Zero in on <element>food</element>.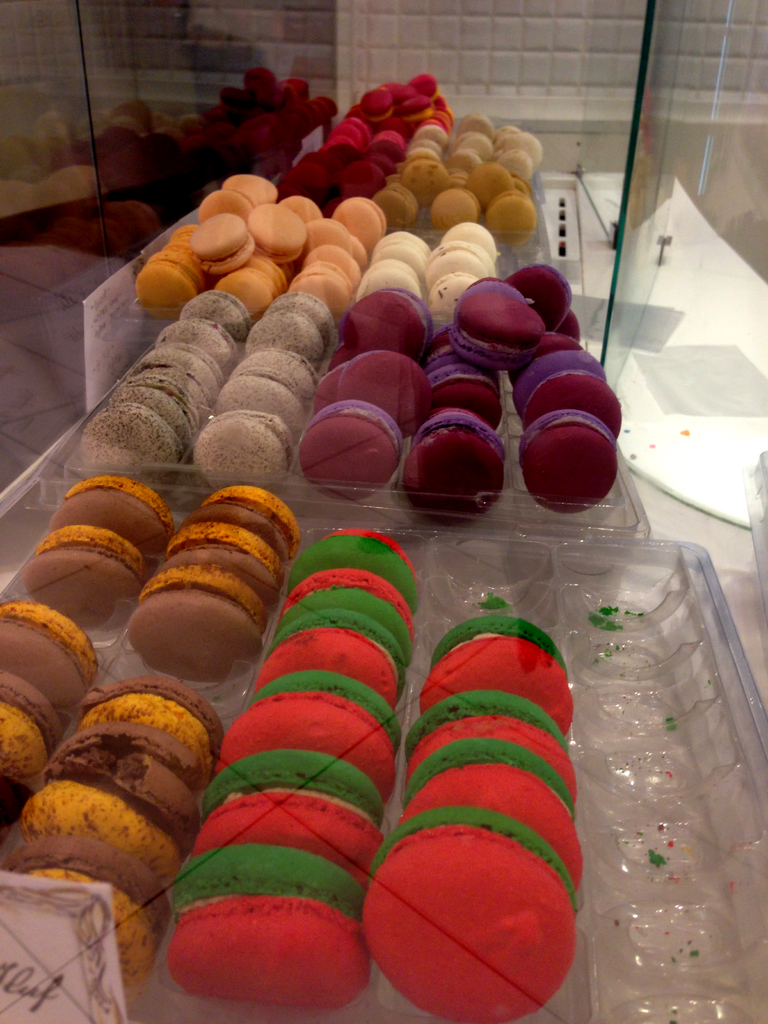
Zeroed in: <region>20, 748, 196, 884</region>.
